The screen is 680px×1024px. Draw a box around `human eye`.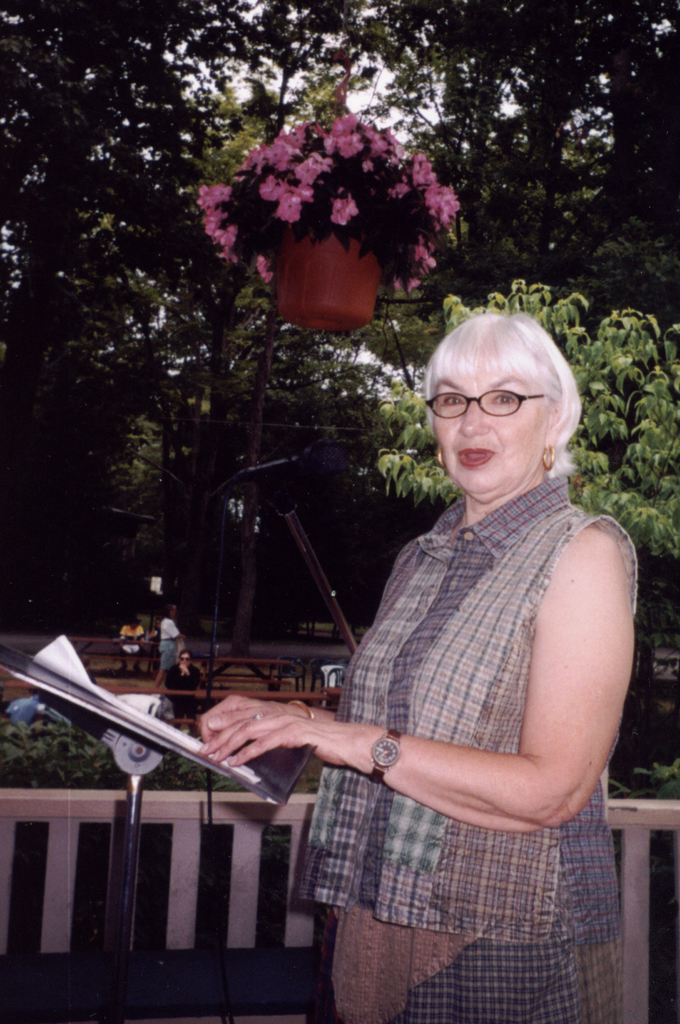
444, 392, 462, 413.
